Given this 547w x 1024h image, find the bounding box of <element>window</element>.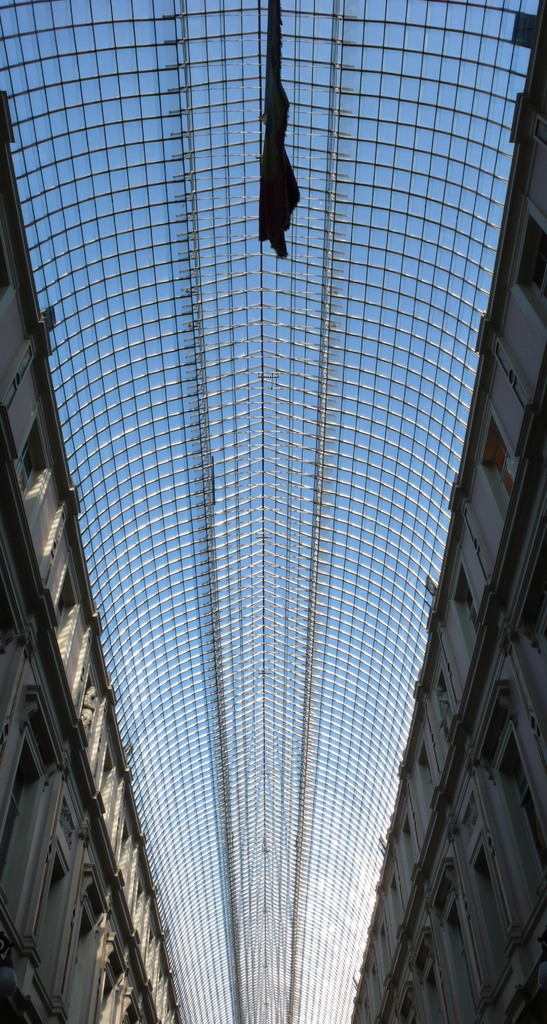
box(73, 671, 91, 760).
